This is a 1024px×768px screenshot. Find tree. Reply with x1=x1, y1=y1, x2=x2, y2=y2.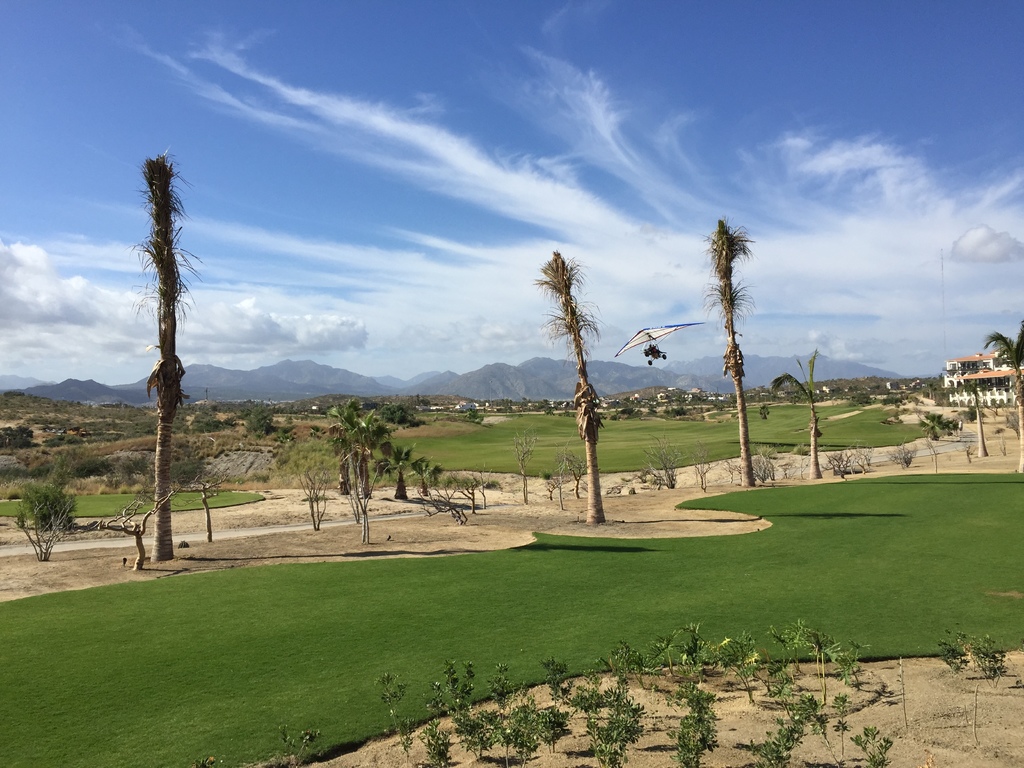
x1=767, y1=346, x2=817, y2=481.
